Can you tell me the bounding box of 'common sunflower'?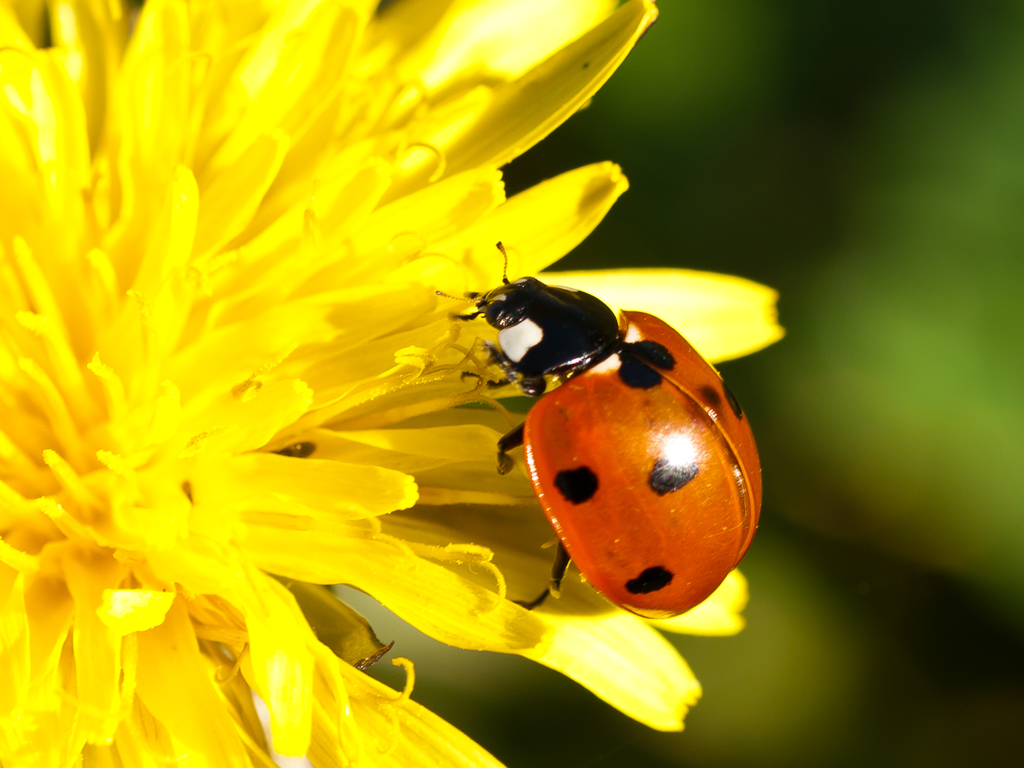
0 0 784 767.
